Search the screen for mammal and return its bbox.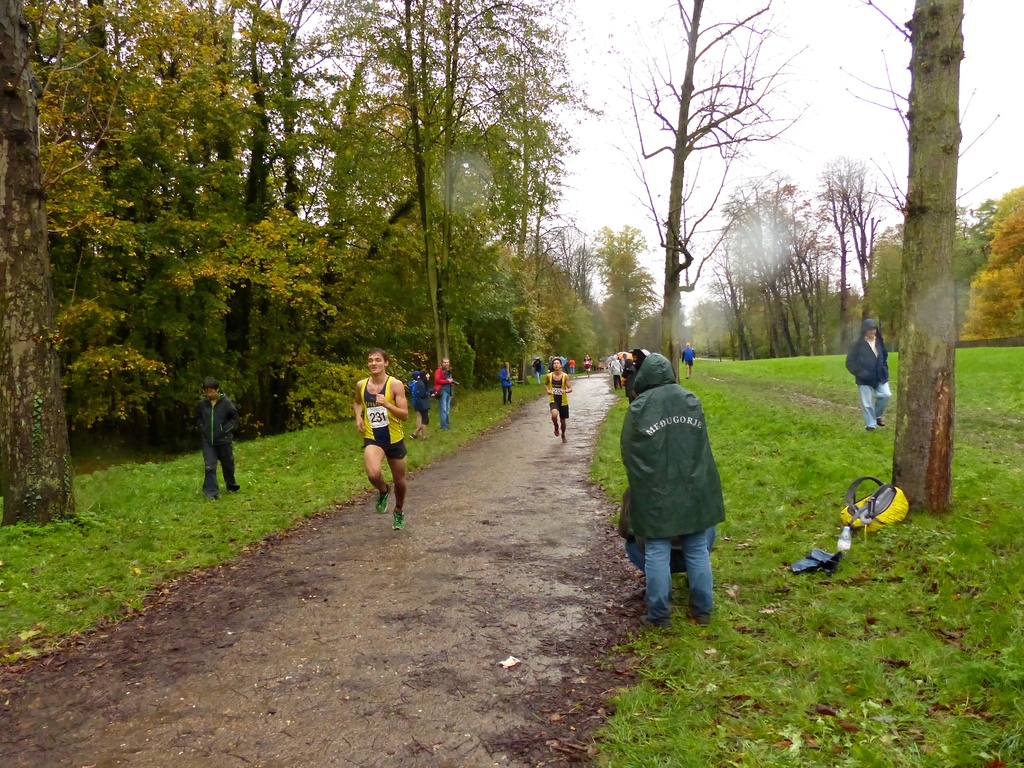
Found: BBox(680, 342, 697, 380).
